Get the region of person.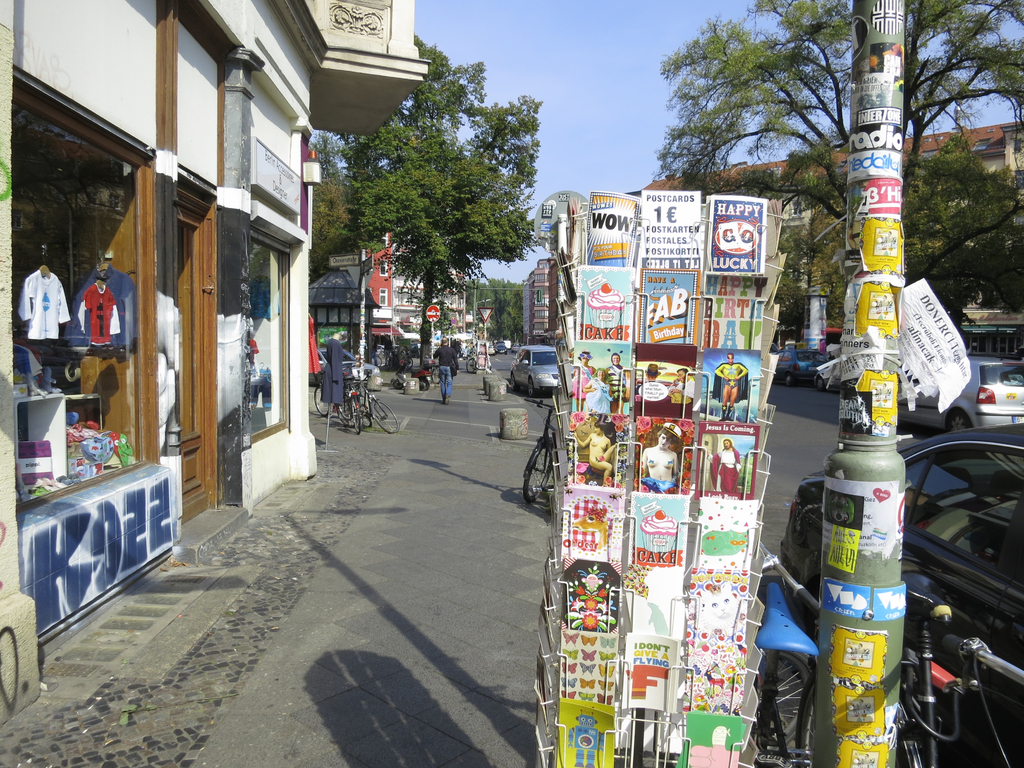
(left=668, top=367, right=692, bottom=406).
